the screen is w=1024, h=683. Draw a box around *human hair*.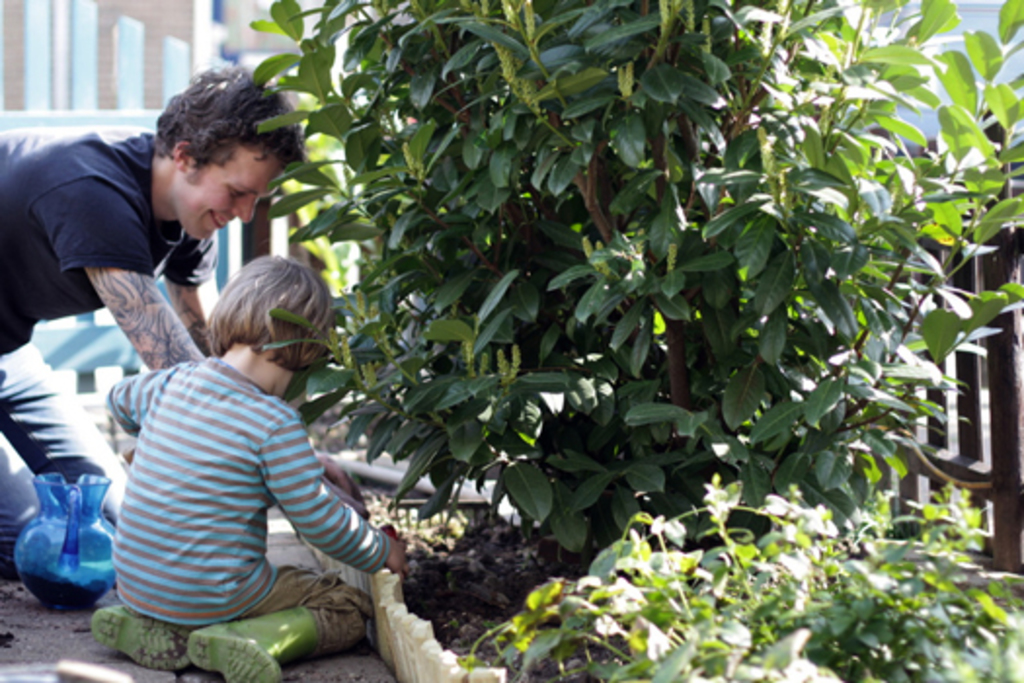
box(158, 64, 308, 178).
